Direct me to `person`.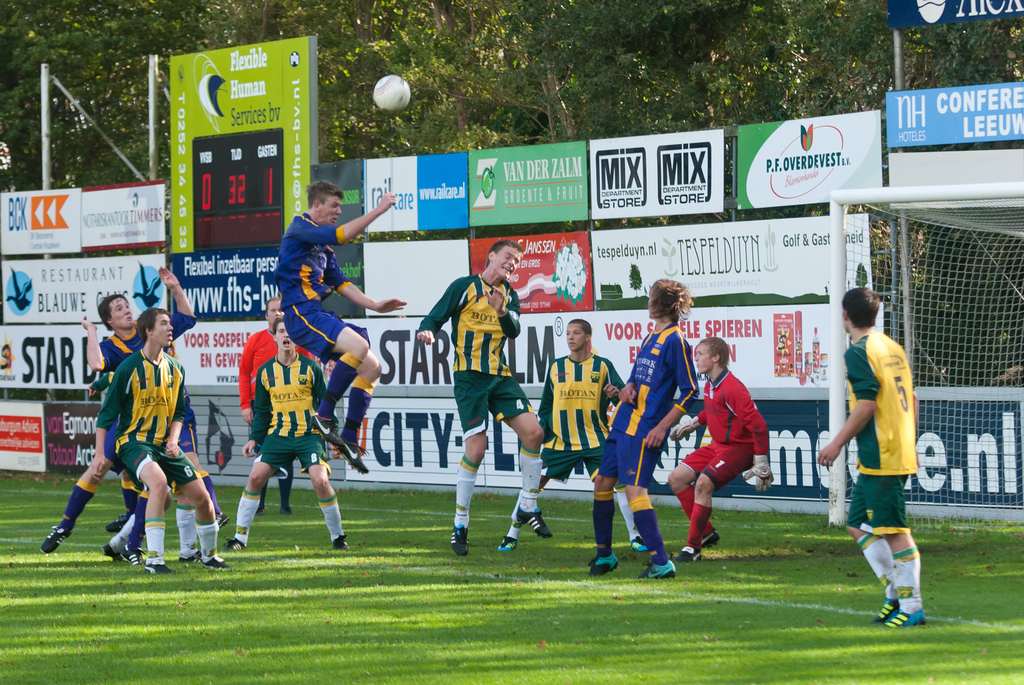
Direction: pyautogui.locateOnScreen(812, 284, 922, 629).
